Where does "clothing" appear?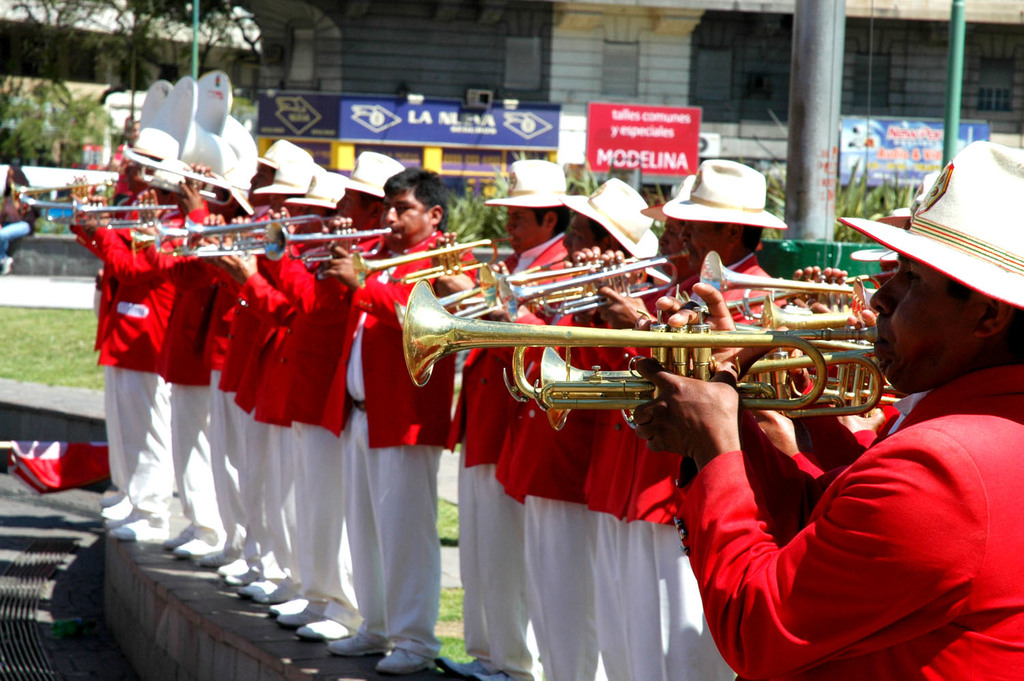
Appears at <bbox>687, 352, 1014, 674</bbox>.
